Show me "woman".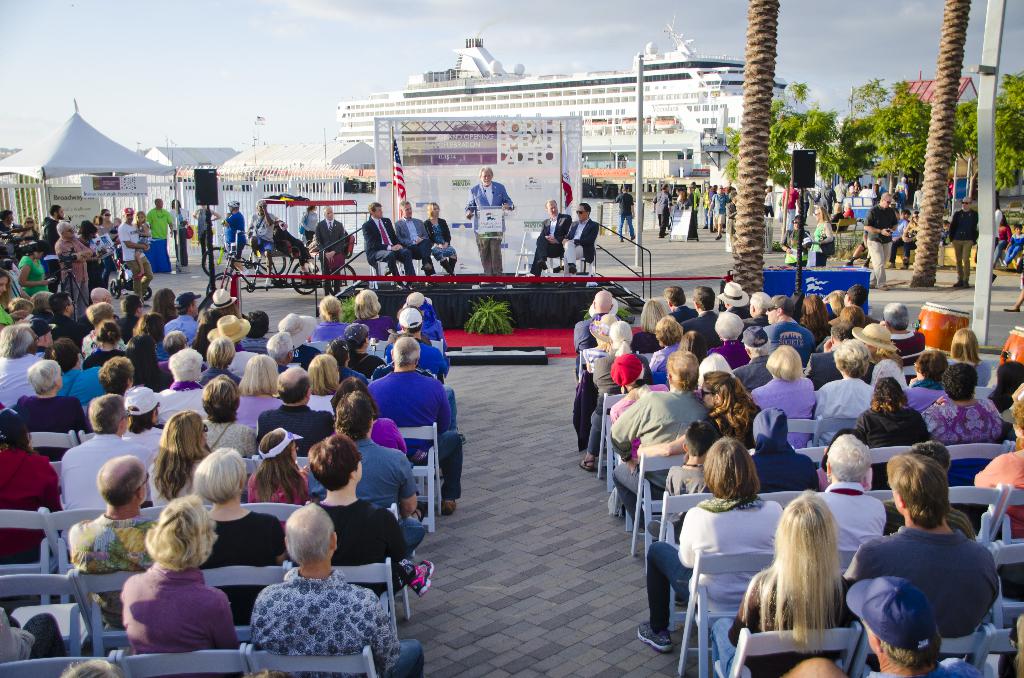
"woman" is here: 744, 492, 864, 664.
